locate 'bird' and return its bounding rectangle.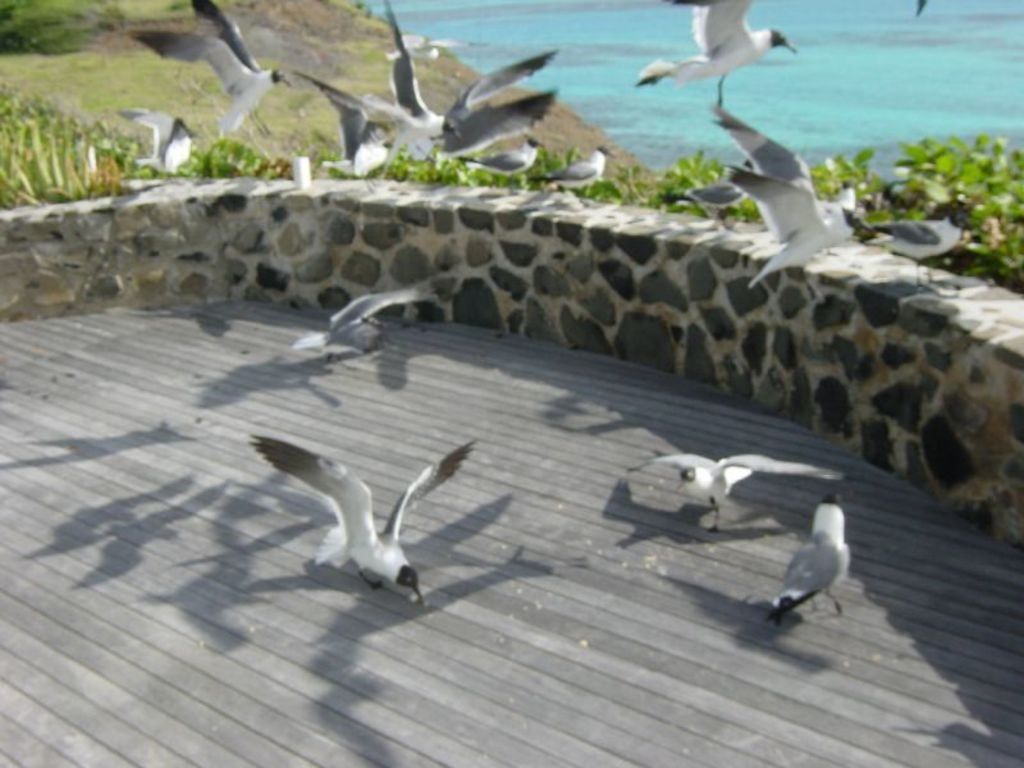
<bbox>764, 493, 864, 626</bbox>.
